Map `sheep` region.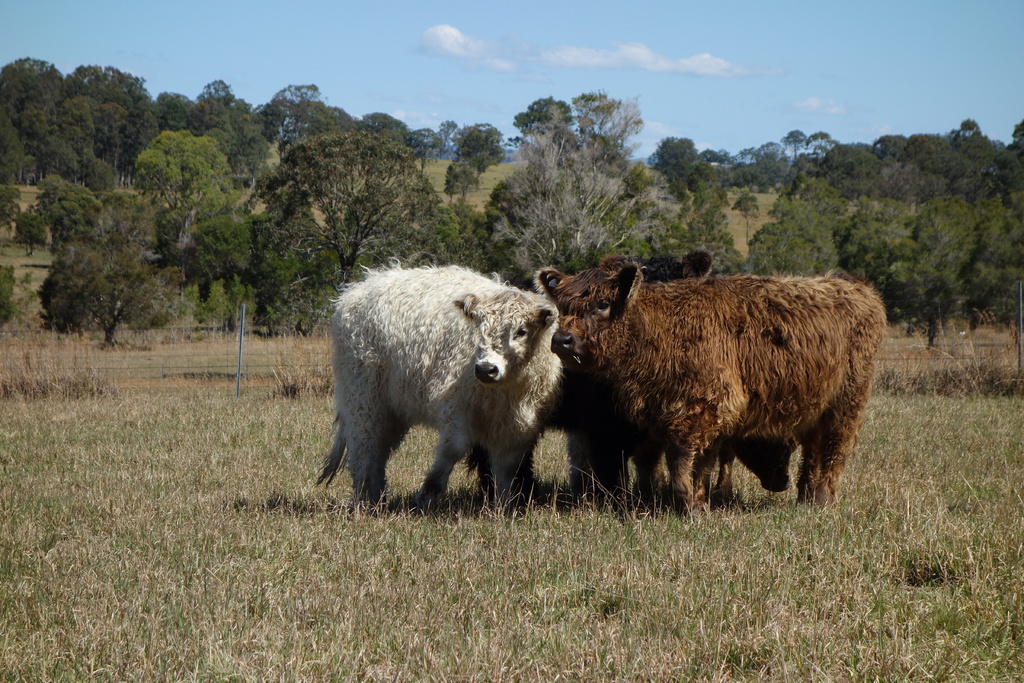
Mapped to crop(465, 252, 708, 514).
